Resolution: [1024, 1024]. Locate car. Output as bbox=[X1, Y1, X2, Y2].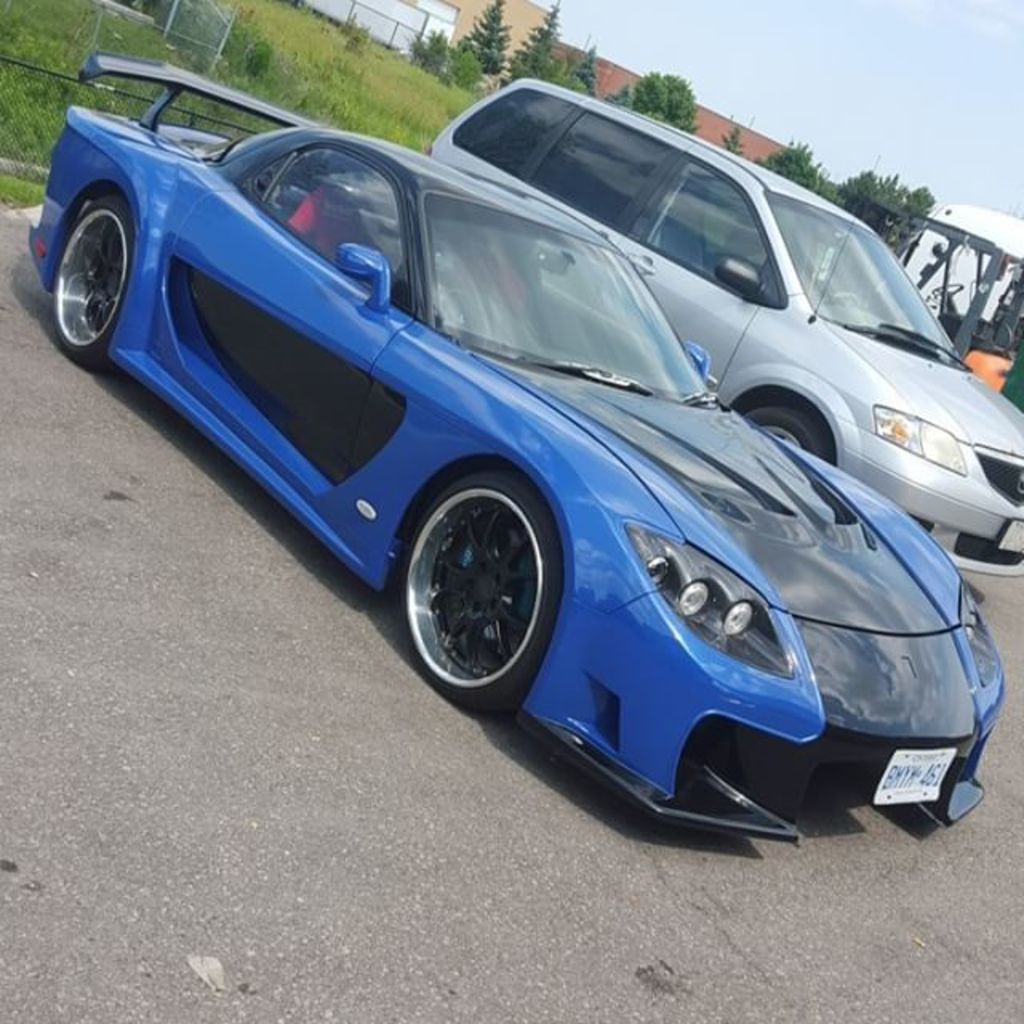
bbox=[26, 48, 1002, 843].
